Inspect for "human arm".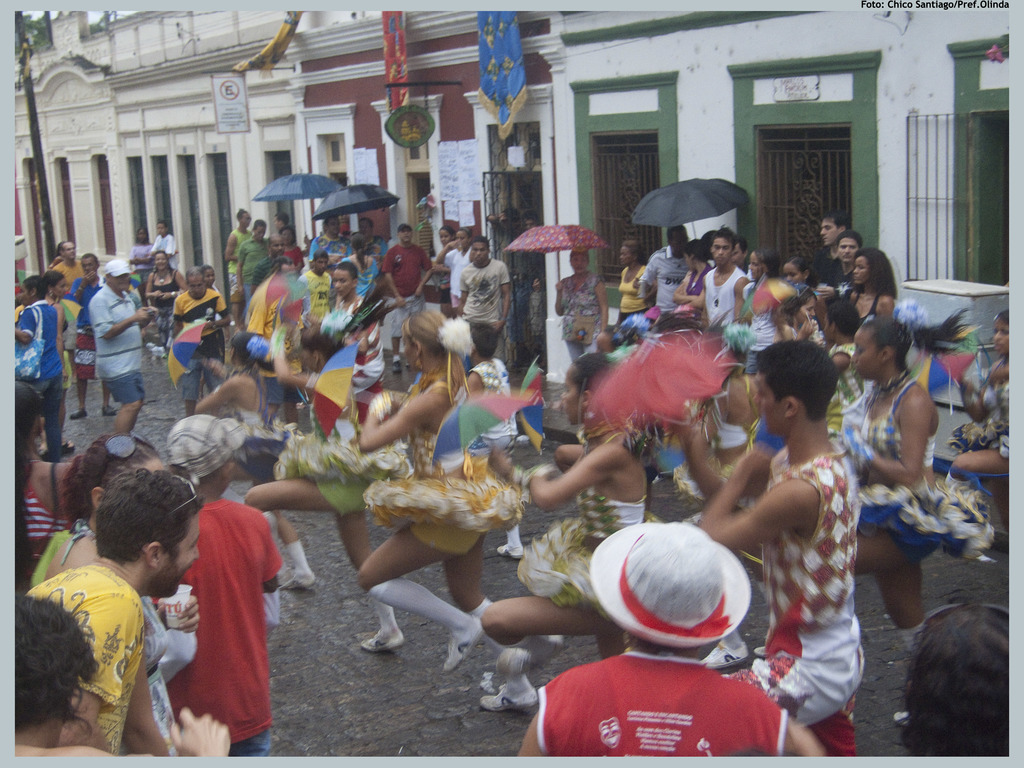
Inspection: <region>678, 411, 721, 500</region>.
